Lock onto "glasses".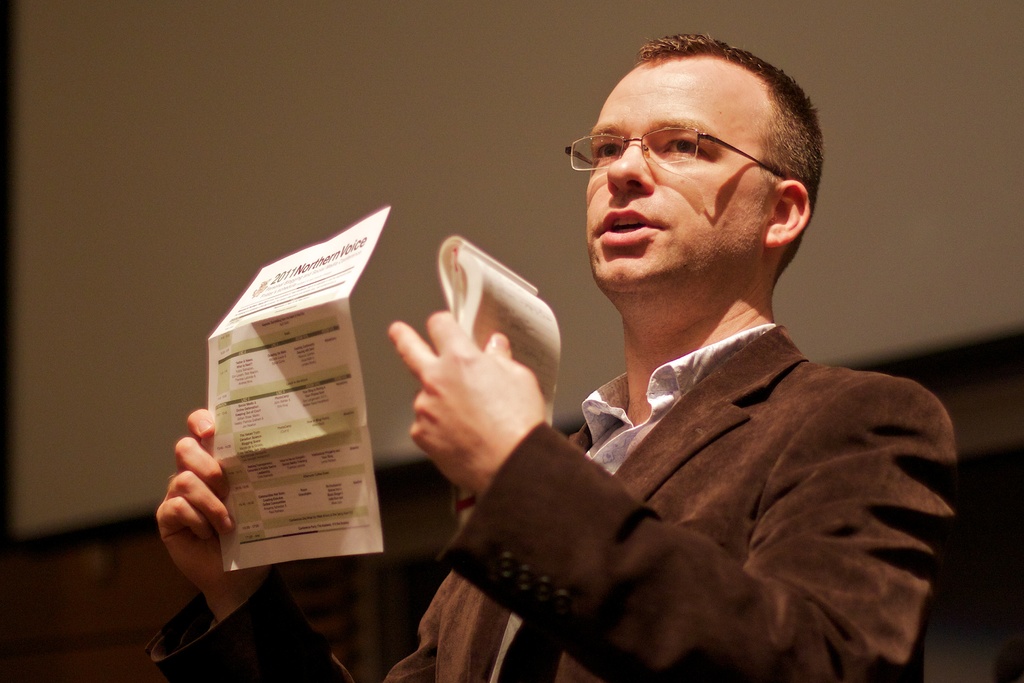
Locked: x1=568 y1=121 x2=810 y2=193.
